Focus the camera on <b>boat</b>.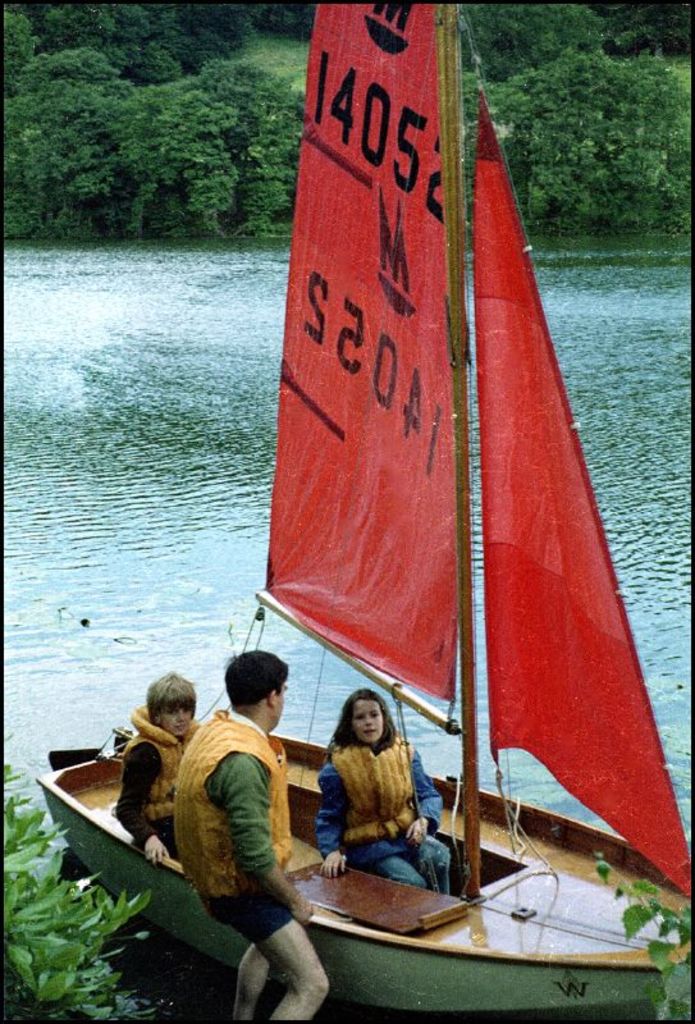
Focus region: BBox(151, 0, 685, 1023).
